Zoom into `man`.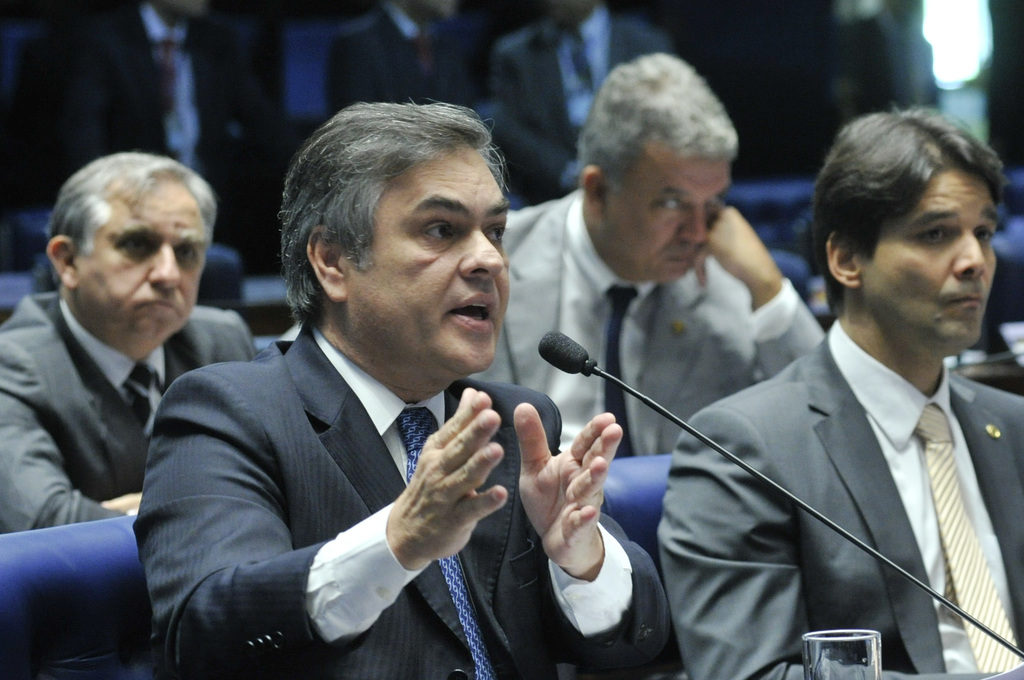
Zoom target: bbox=[44, 0, 232, 179].
